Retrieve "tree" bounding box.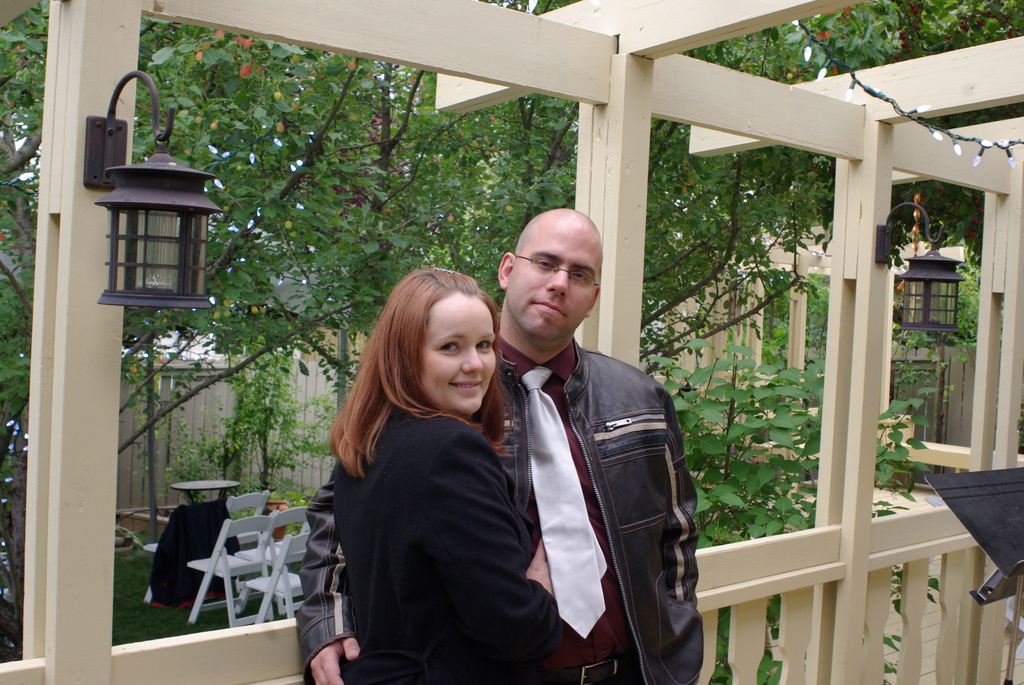
Bounding box: pyautogui.locateOnScreen(0, 0, 1023, 501).
